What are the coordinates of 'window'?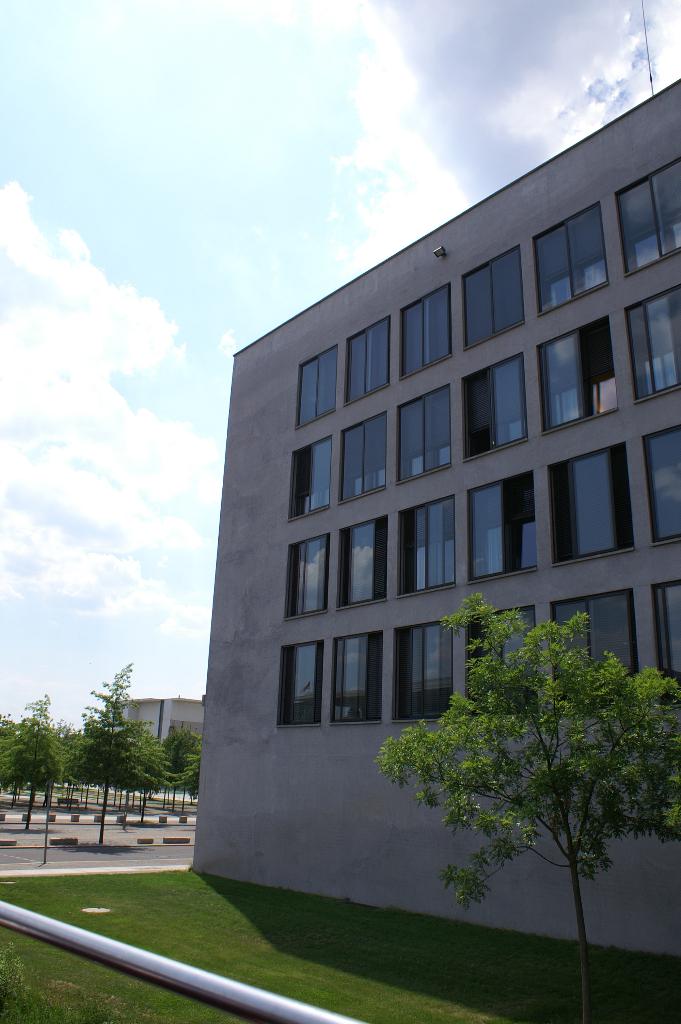
(left=398, top=495, right=464, bottom=593).
